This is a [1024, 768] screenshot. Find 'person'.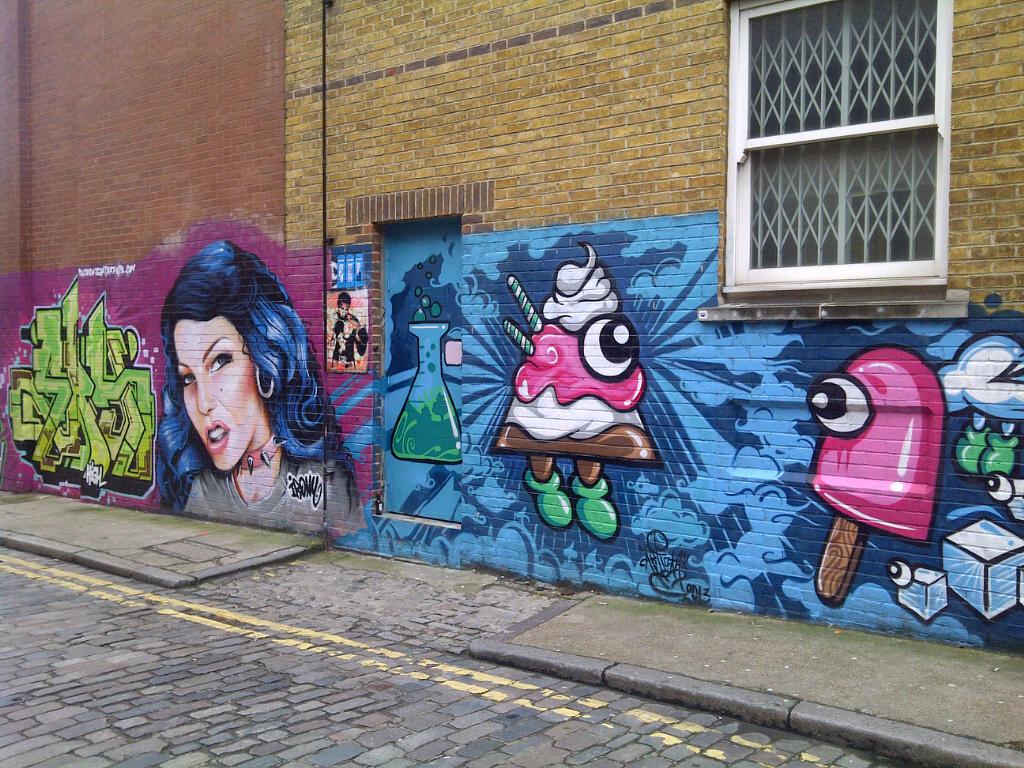
Bounding box: crop(320, 290, 373, 368).
